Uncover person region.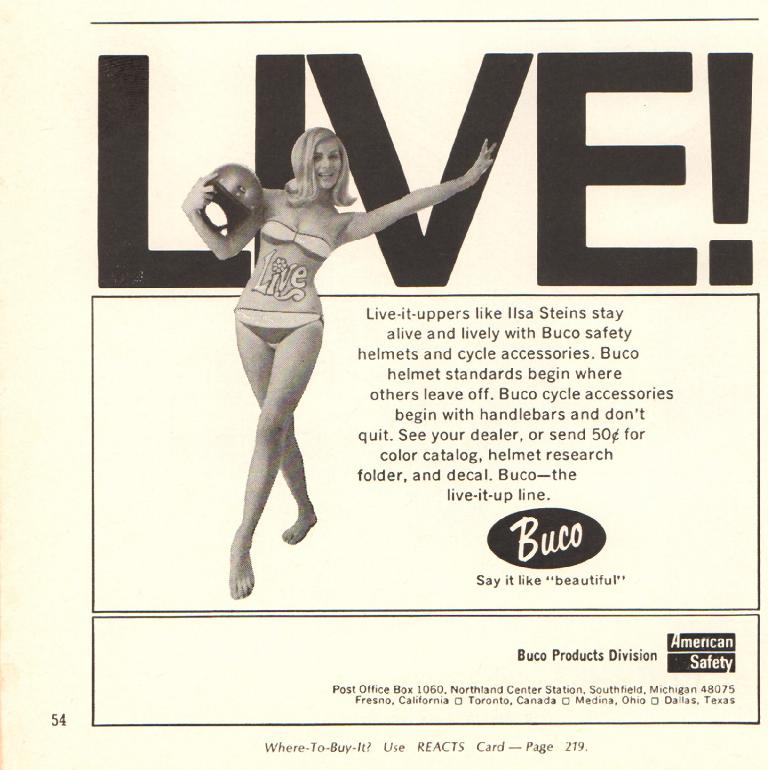
Uncovered: detection(173, 132, 448, 589).
